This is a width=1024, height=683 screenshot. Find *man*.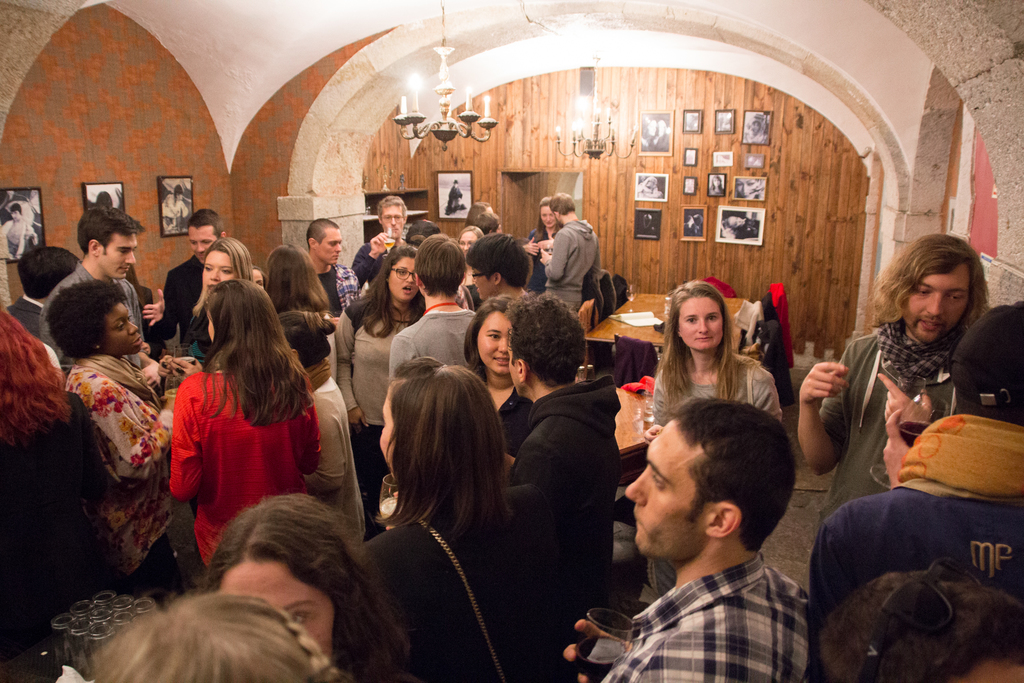
Bounding box: region(809, 300, 1023, 624).
